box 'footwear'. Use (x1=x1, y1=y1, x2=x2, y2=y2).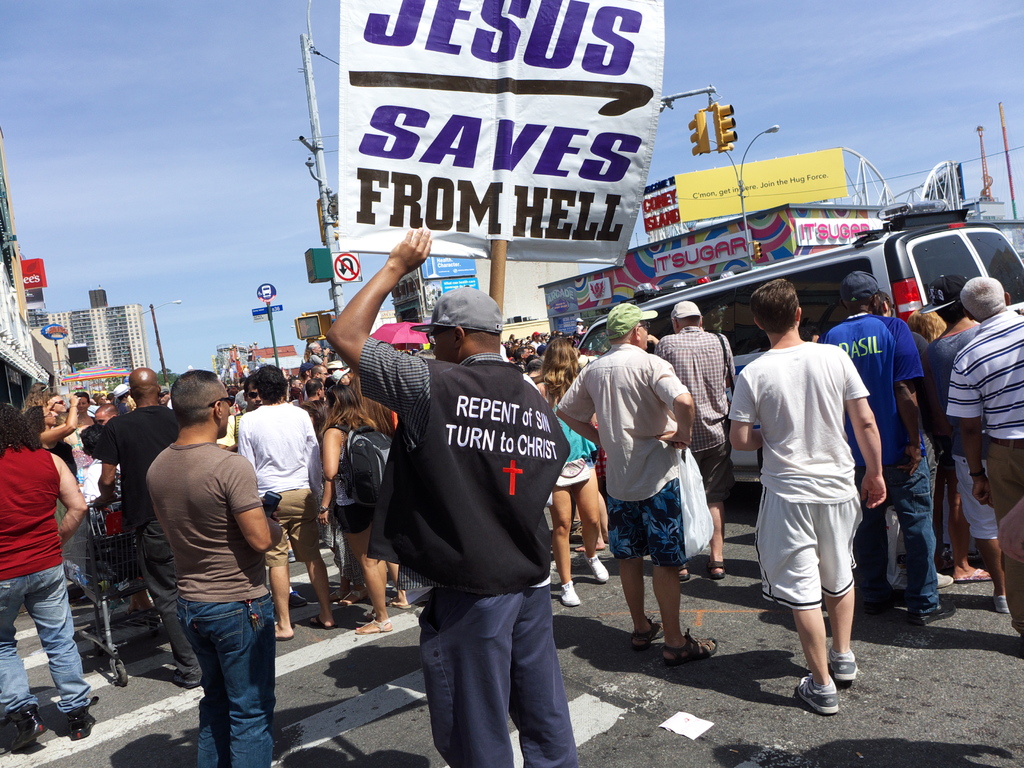
(x1=797, y1=674, x2=842, y2=717).
